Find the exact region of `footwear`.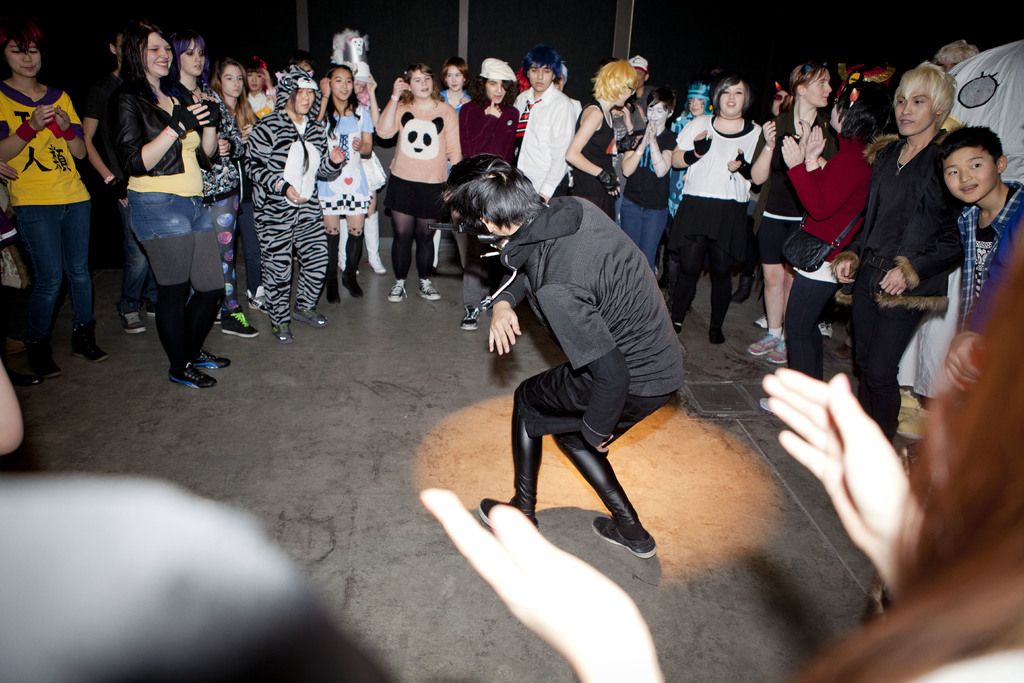
Exact region: bbox(243, 288, 266, 316).
